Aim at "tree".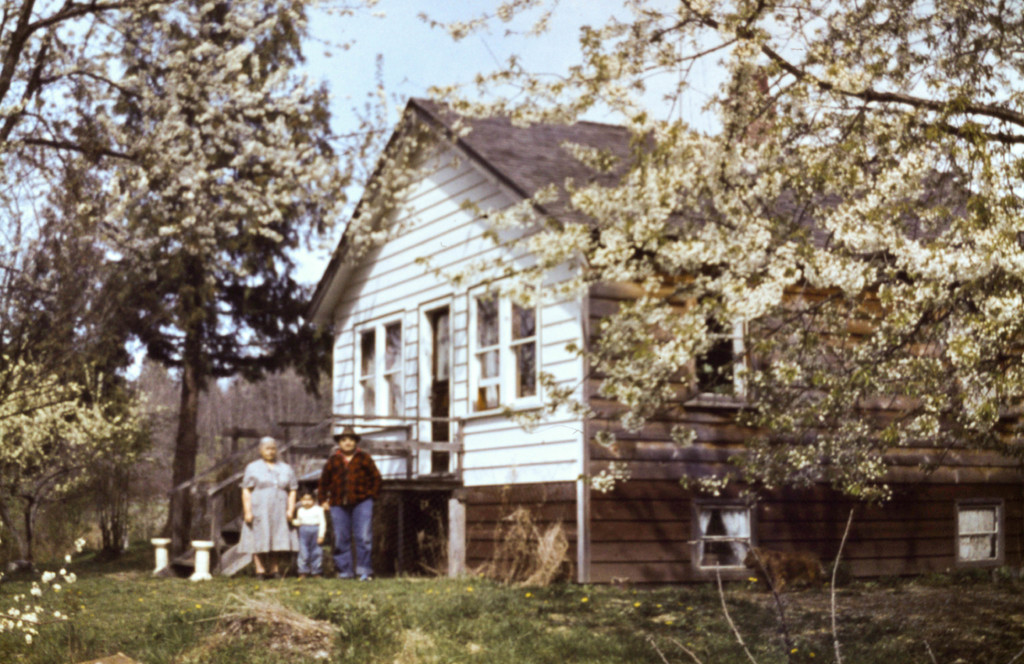
Aimed at 413, 0, 1023, 495.
